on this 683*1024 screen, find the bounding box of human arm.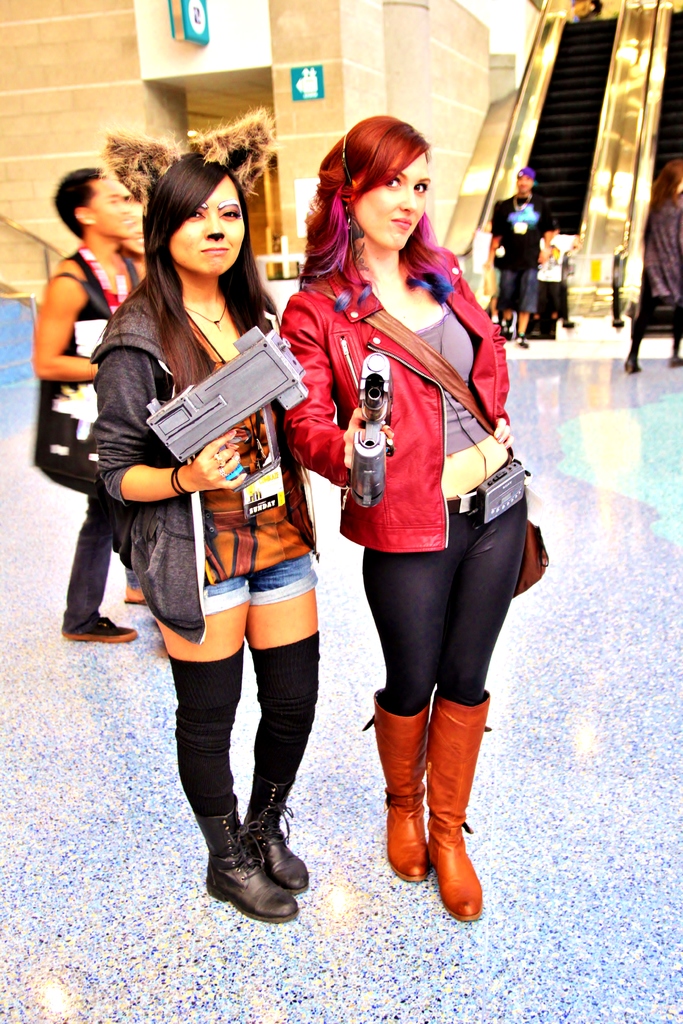
Bounding box: (27, 242, 81, 391).
